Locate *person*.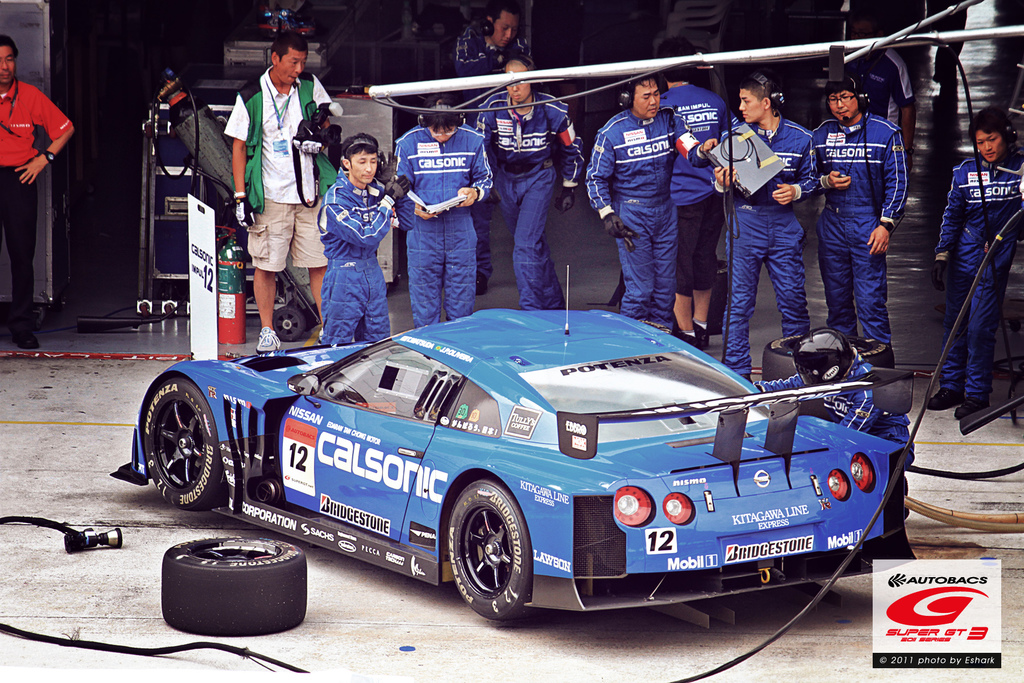
Bounding box: (317, 130, 410, 348).
